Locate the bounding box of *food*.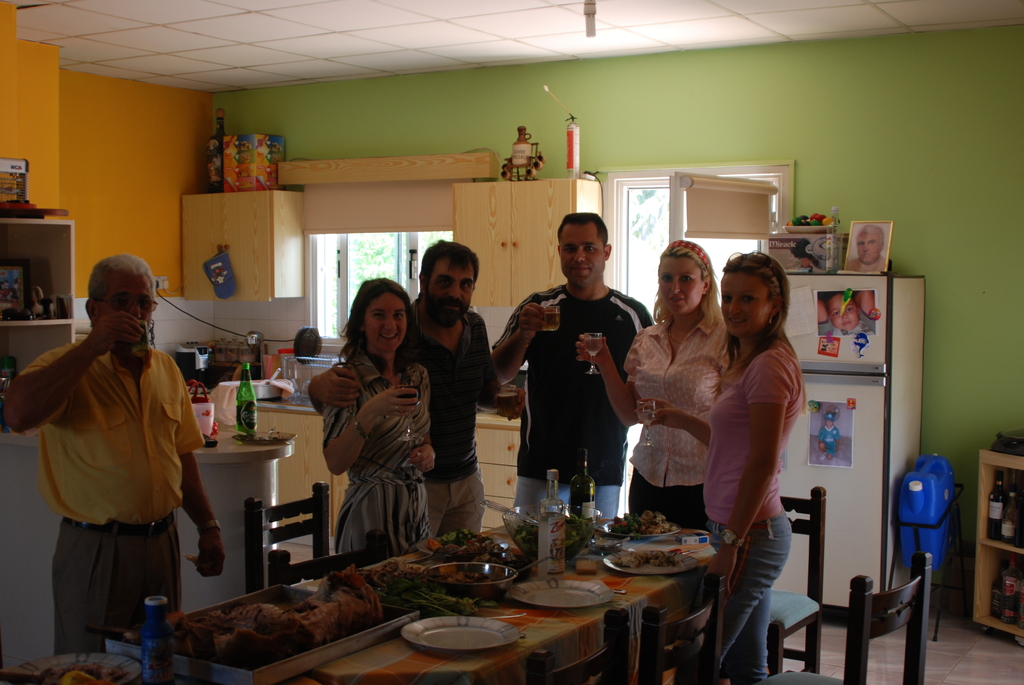
Bounding box: (785, 236, 812, 271).
